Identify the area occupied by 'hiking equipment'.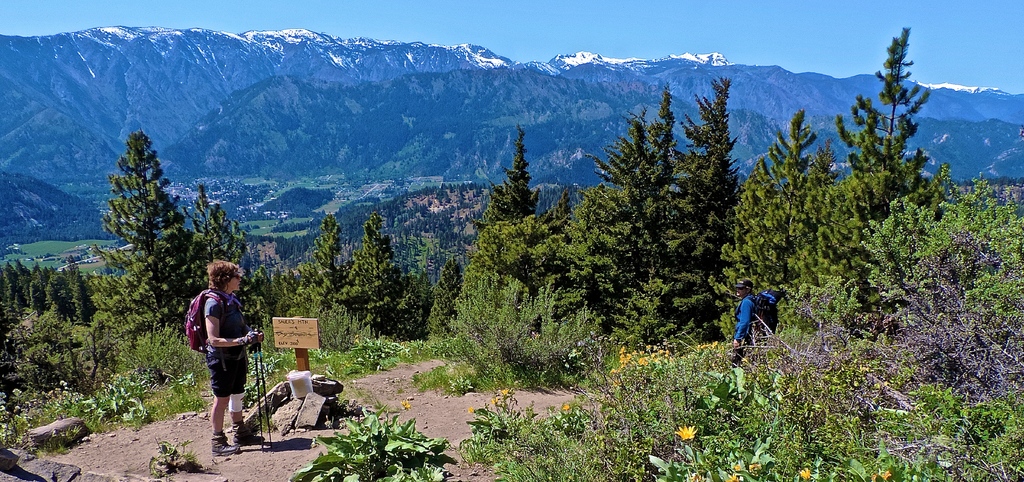
Area: detection(733, 291, 778, 334).
